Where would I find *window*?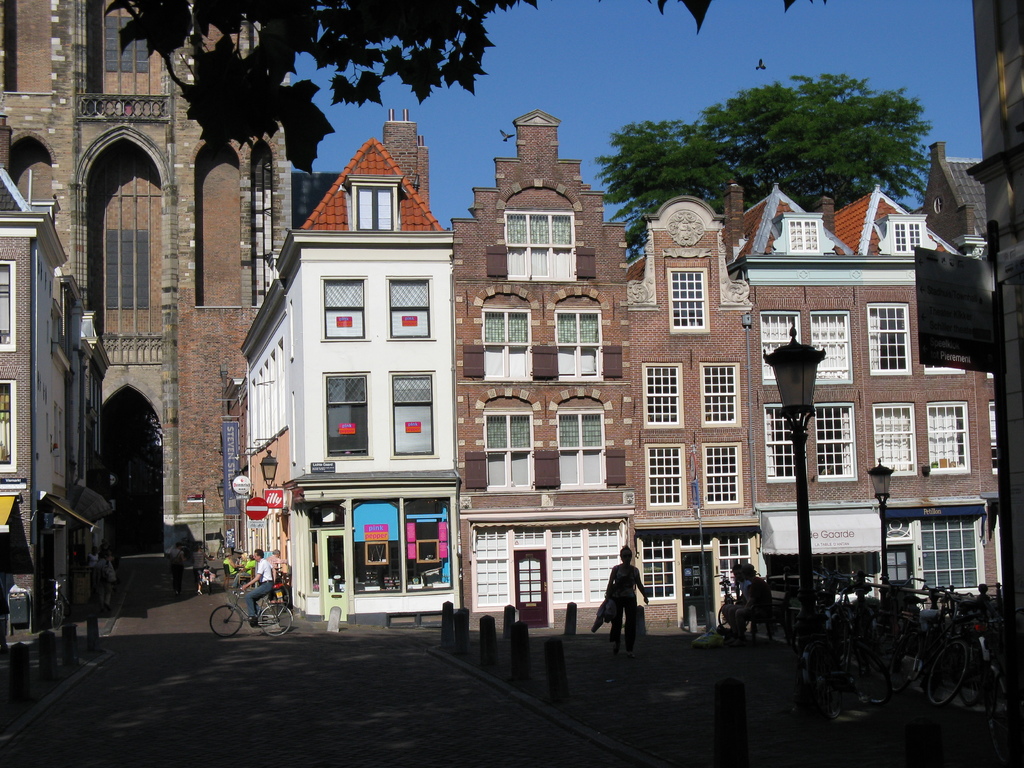
At box=[393, 364, 434, 458].
